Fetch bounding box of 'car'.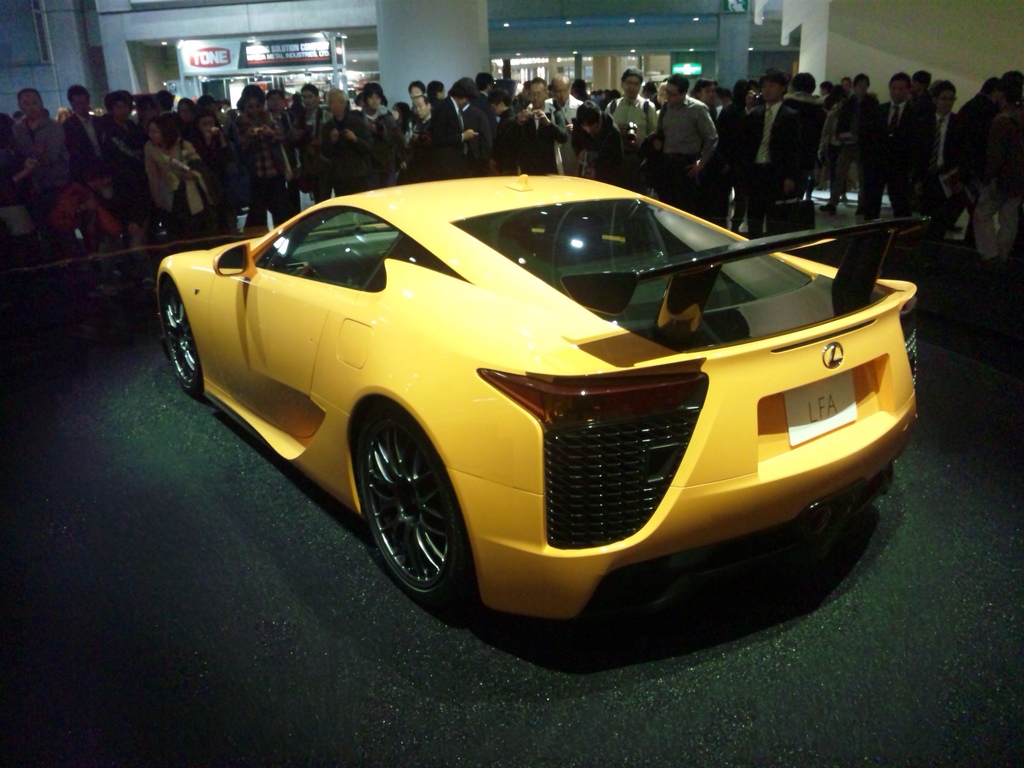
Bbox: bbox=(150, 156, 901, 630).
